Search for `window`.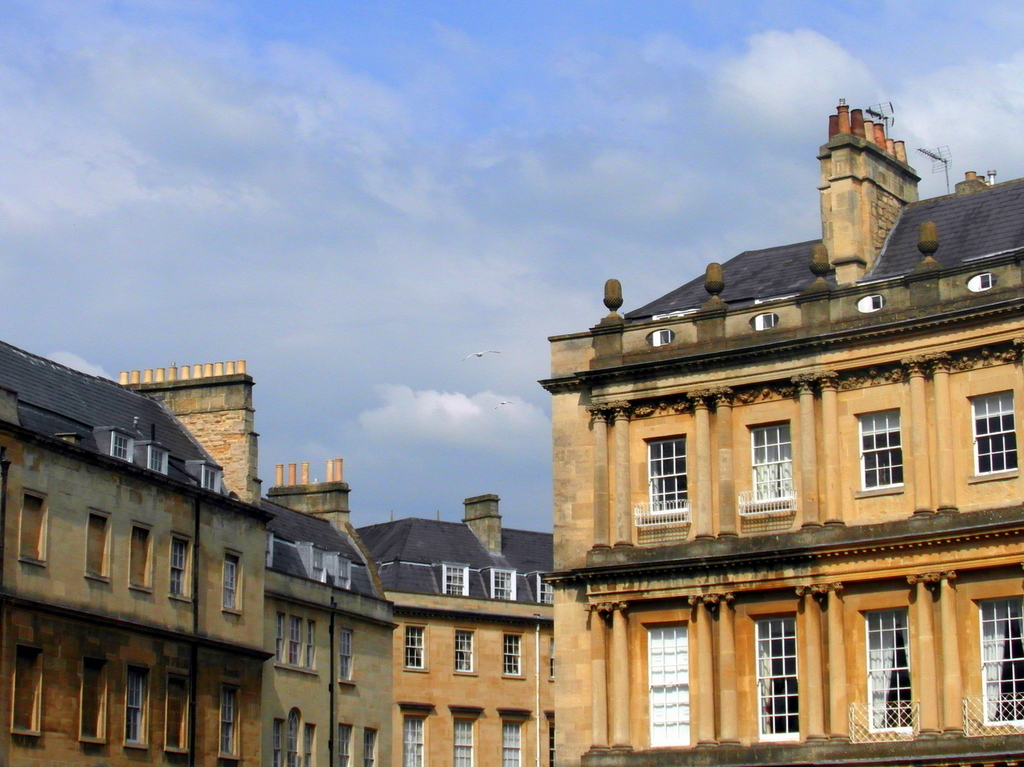
Found at bbox=(92, 665, 107, 745).
